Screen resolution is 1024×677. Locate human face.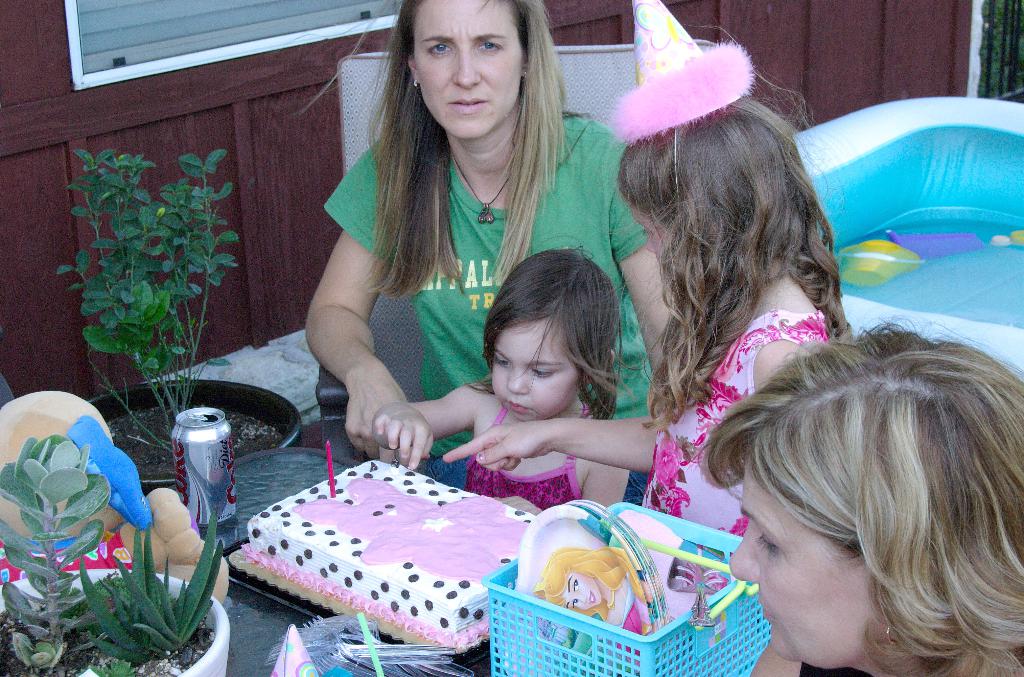
[624, 197, 671, 266].
